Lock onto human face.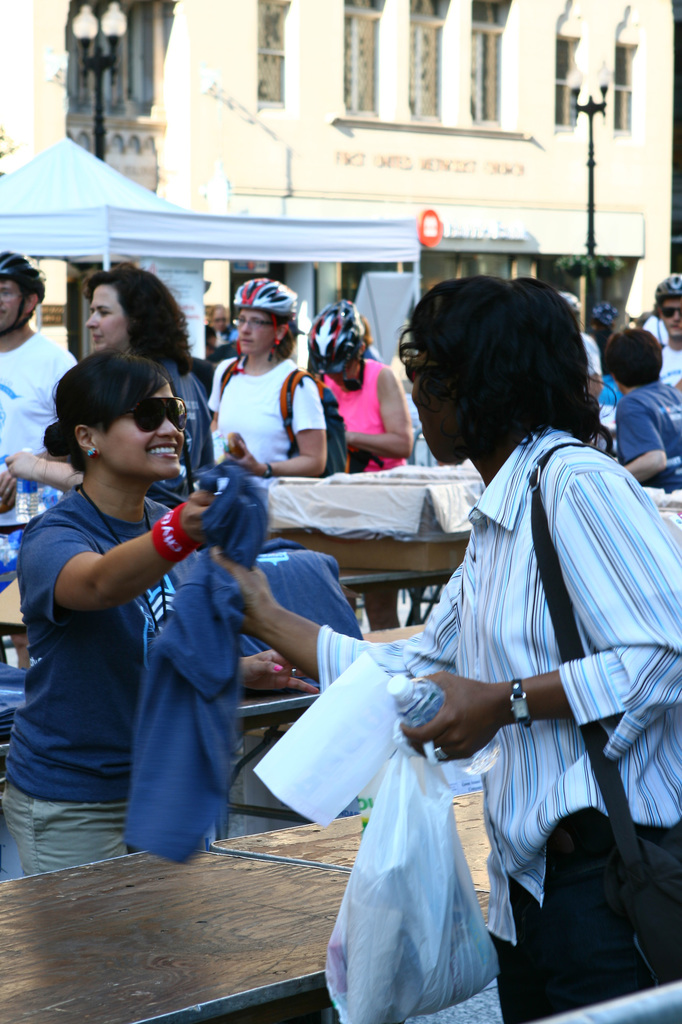
Locked: 400,331,414,371.
